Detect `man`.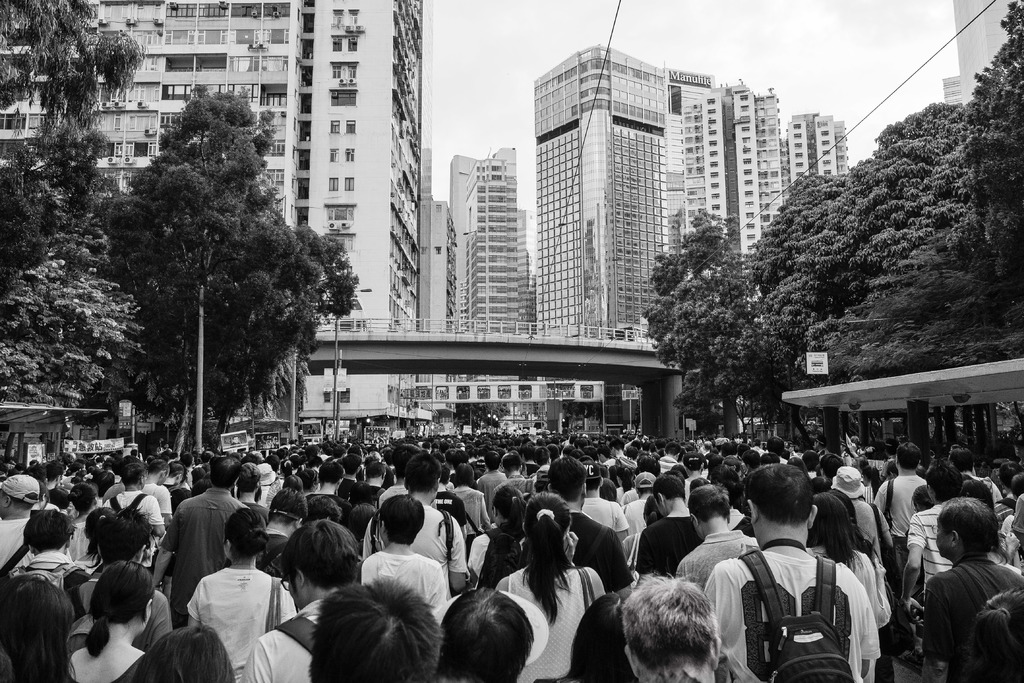
Detected at 489, 452, 534, 507.
